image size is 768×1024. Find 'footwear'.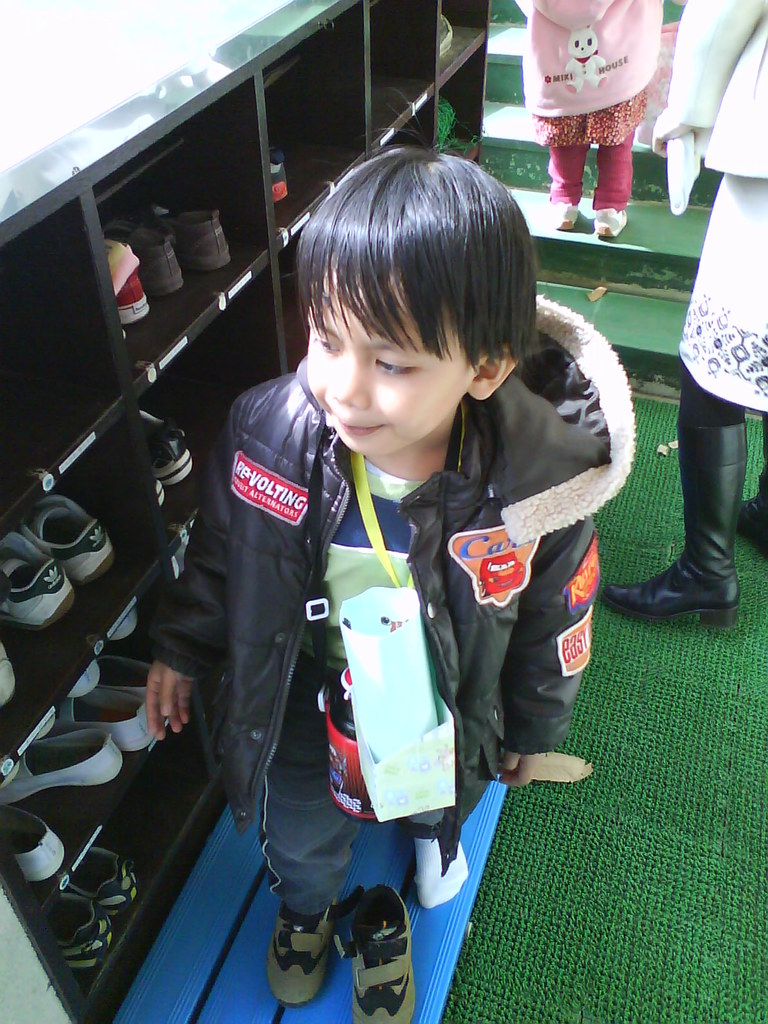
select_region(100, 644, 195, 732).
